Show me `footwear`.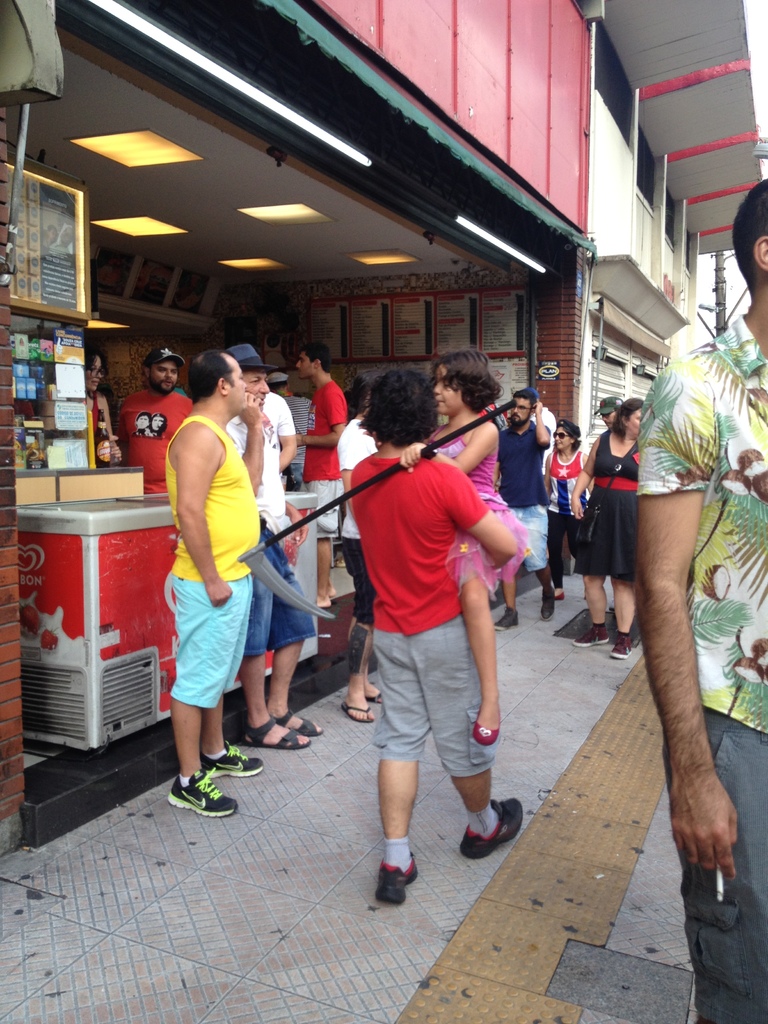
`footwear` is here: {"x1": 542, "y1": 589, "x2": 558, "y2": 620}.
